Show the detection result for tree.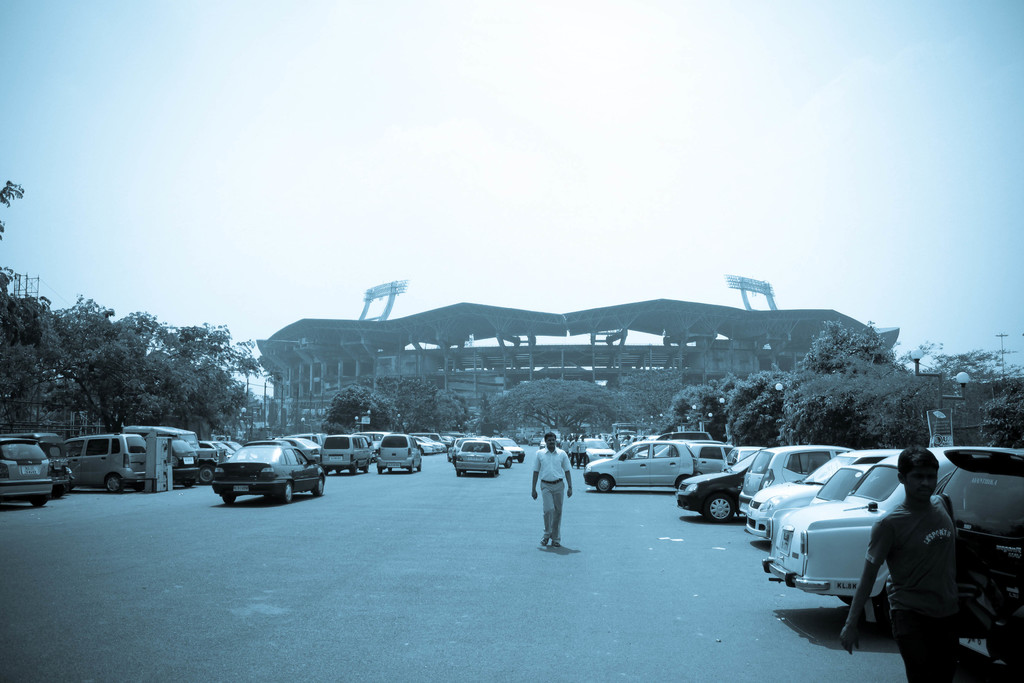
[476, 367, 686, 451].
